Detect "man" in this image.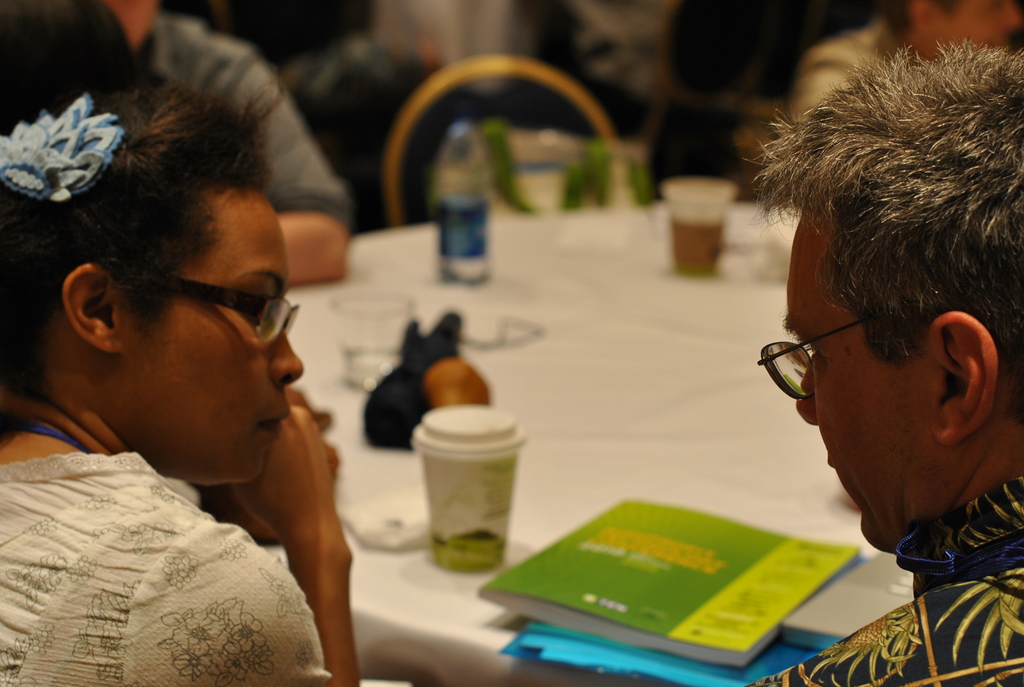
Detection: box(44, 0, 349, 285).
